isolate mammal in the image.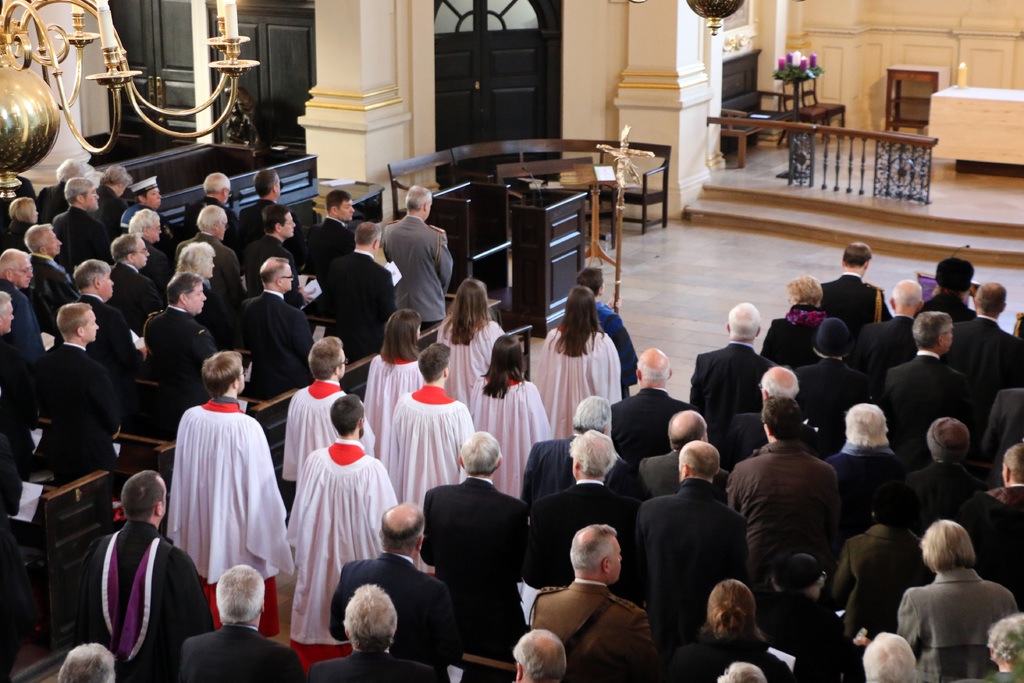
Isolated region: (x1=513, y1=624, x2=569, y2=682).
